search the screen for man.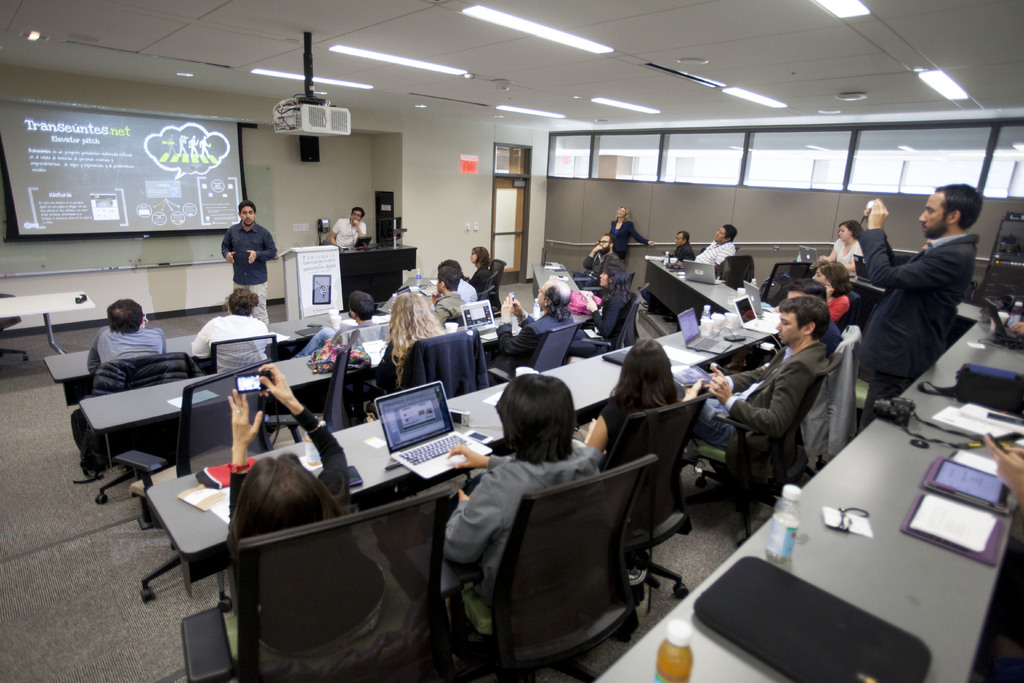
Found at [x1=429, y1=267, x2=467, y2=329].
